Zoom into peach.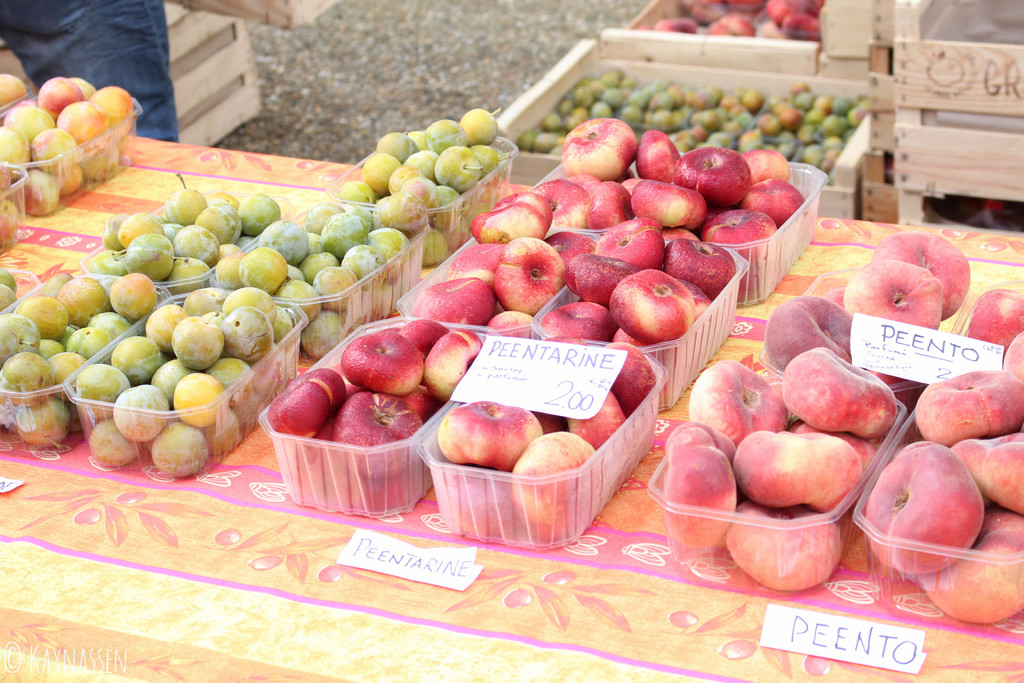
Zoom target: 0,167,18,190.
